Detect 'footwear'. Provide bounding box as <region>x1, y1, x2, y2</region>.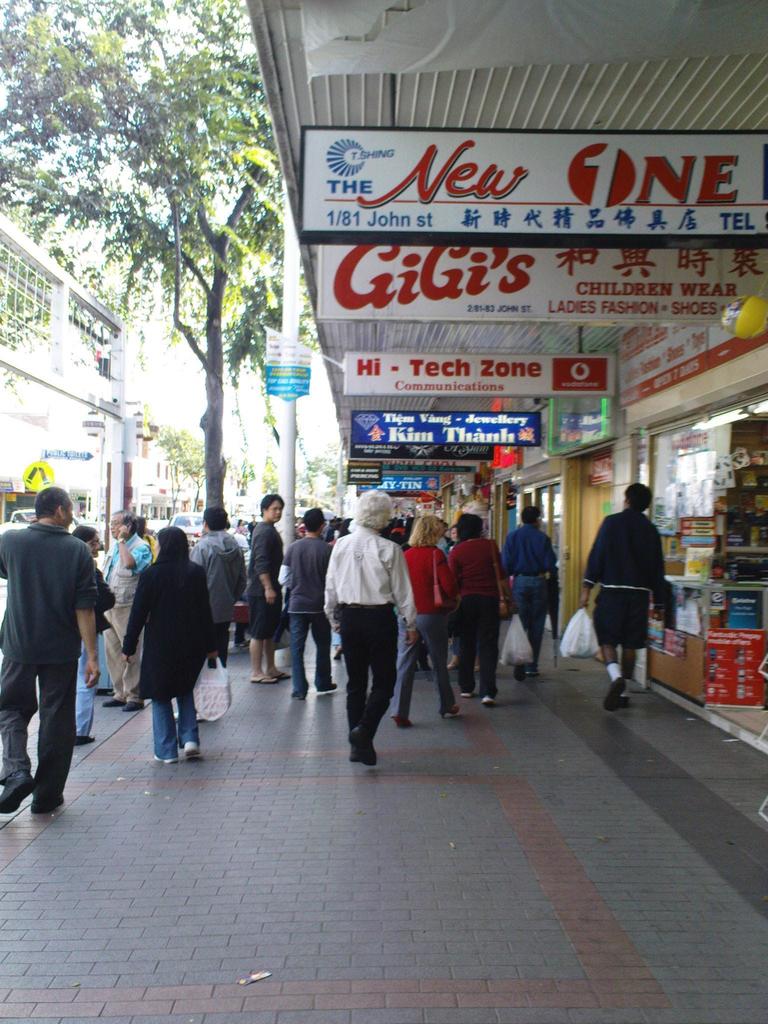
<region>483, 694, 493, 703</region>.
